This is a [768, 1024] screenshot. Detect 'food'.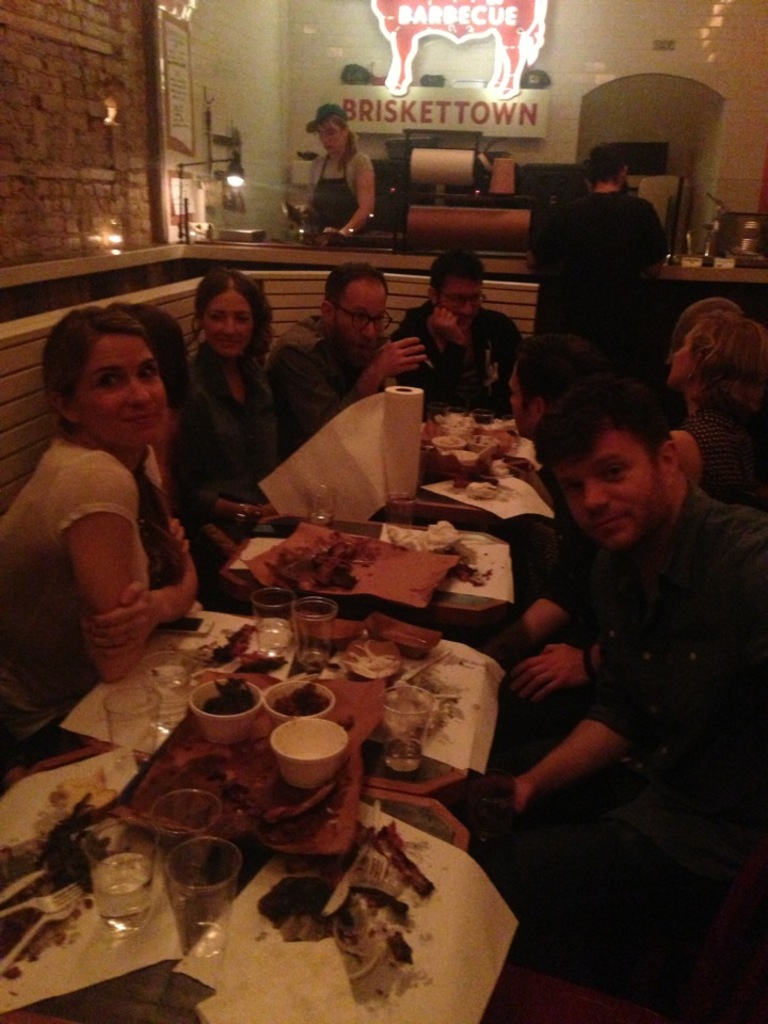
rect(204, 625, 252, 668).
